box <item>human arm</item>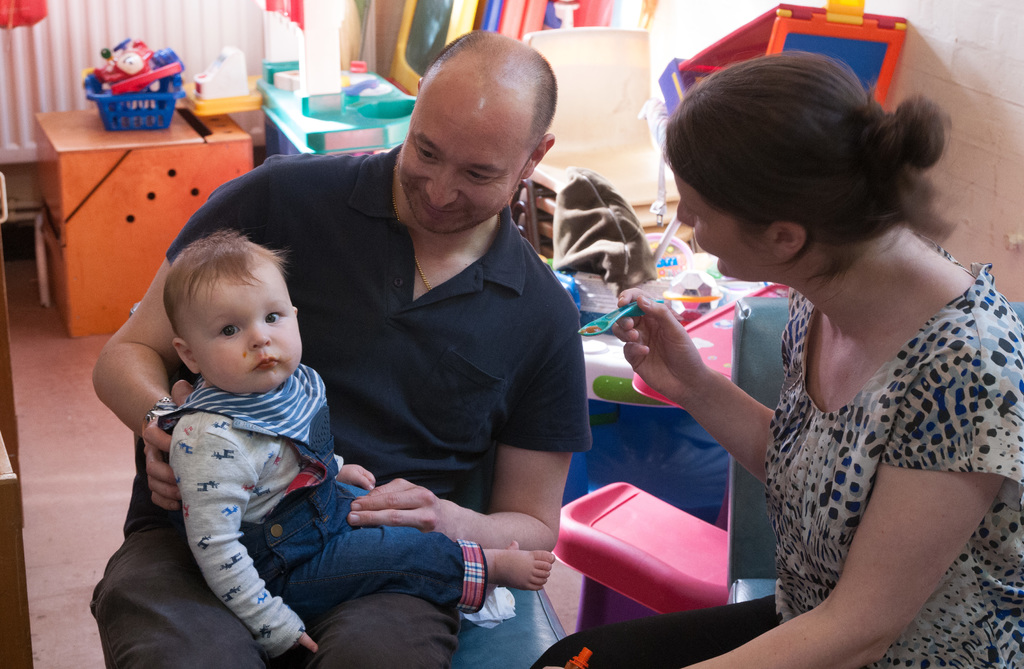
rect(687, 349, 1023, 668)
